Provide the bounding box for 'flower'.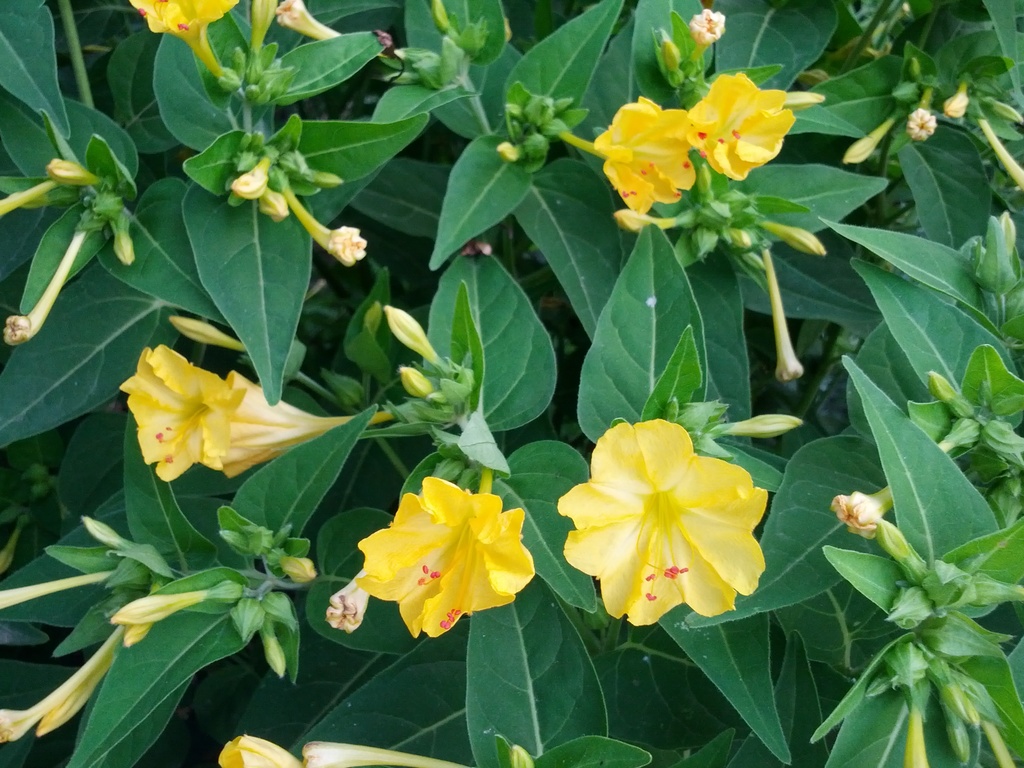
bbox(684, 71, 797, 206).
